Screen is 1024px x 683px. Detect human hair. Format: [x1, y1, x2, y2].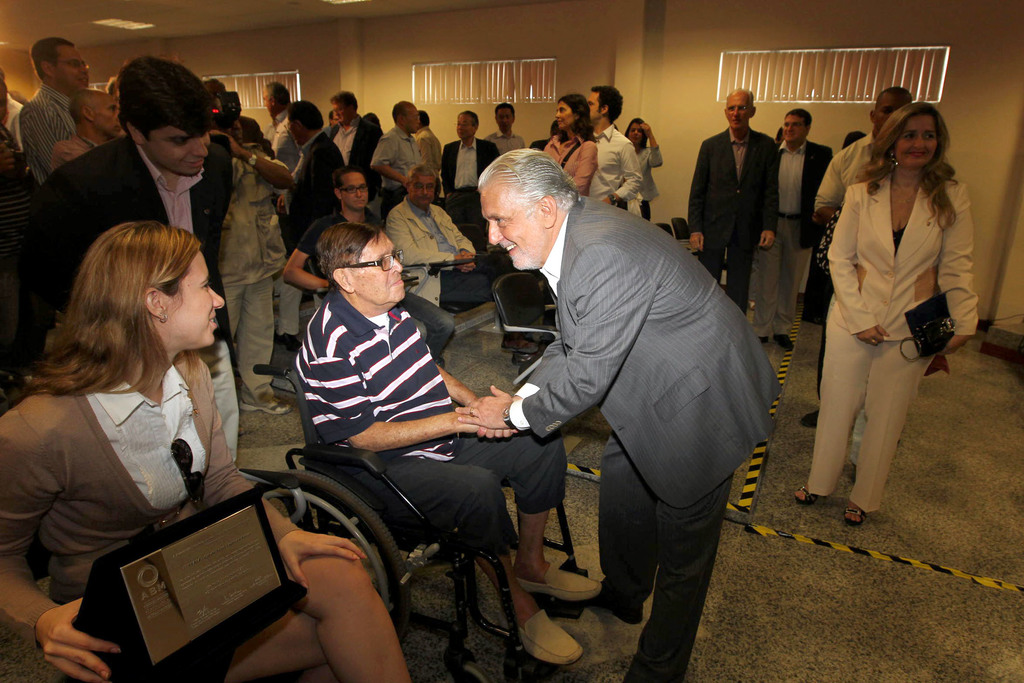
[624, 117, 646, 150].
